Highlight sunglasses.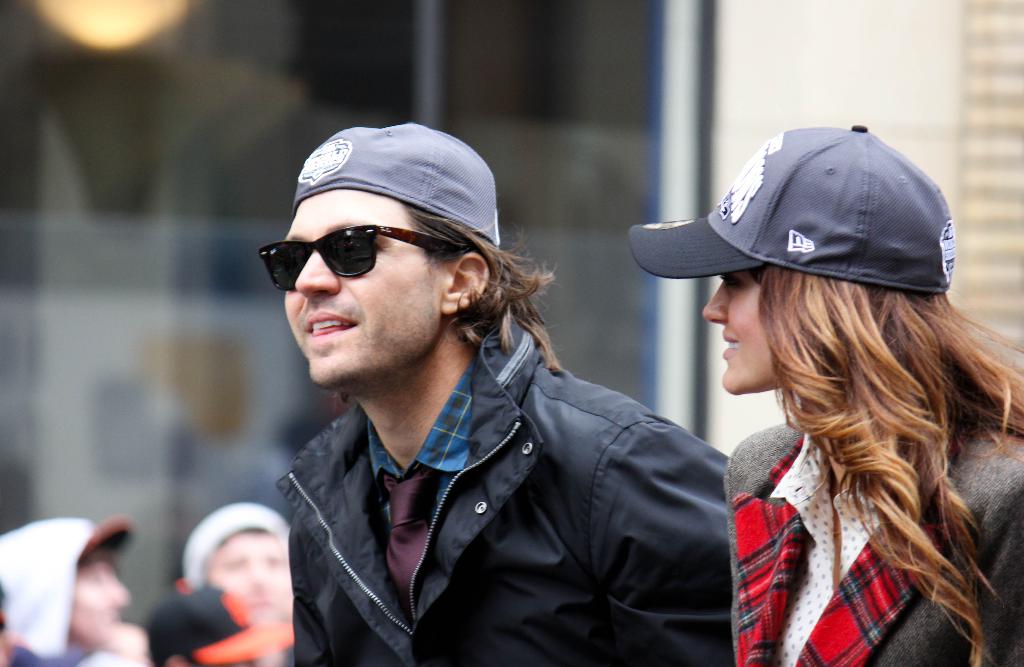
Highlighted region: [left=255, top=229, right=468, bottom=286].
